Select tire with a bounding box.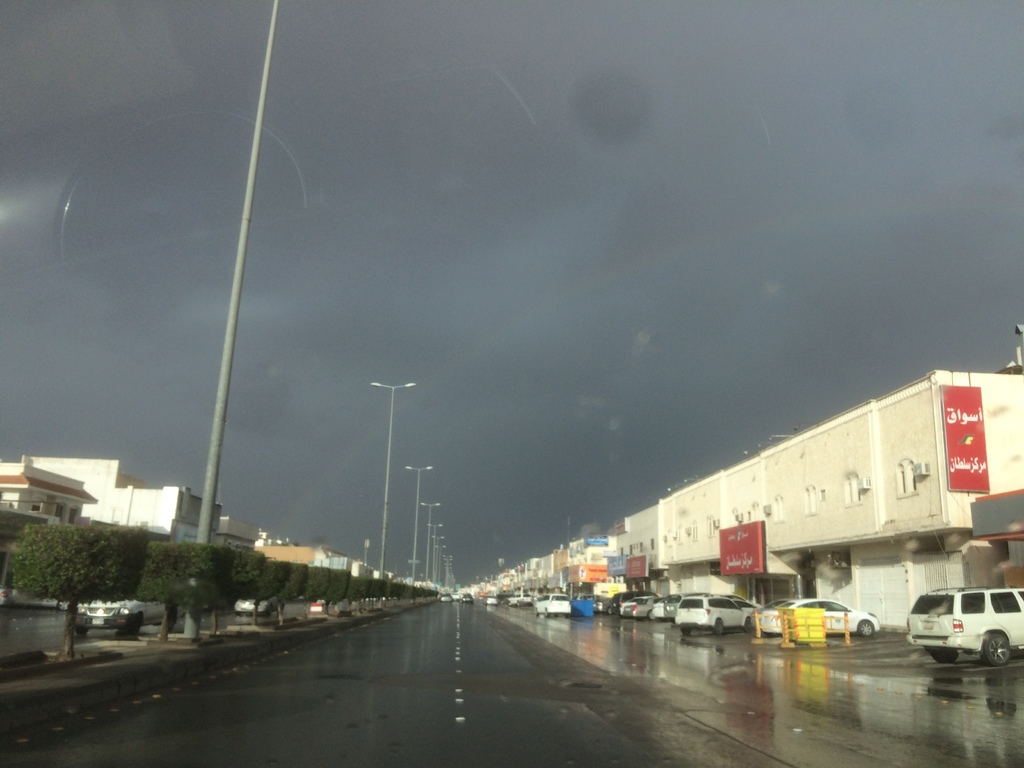
pyautogui.locateOnScreen(544, 605, 550, 617).
